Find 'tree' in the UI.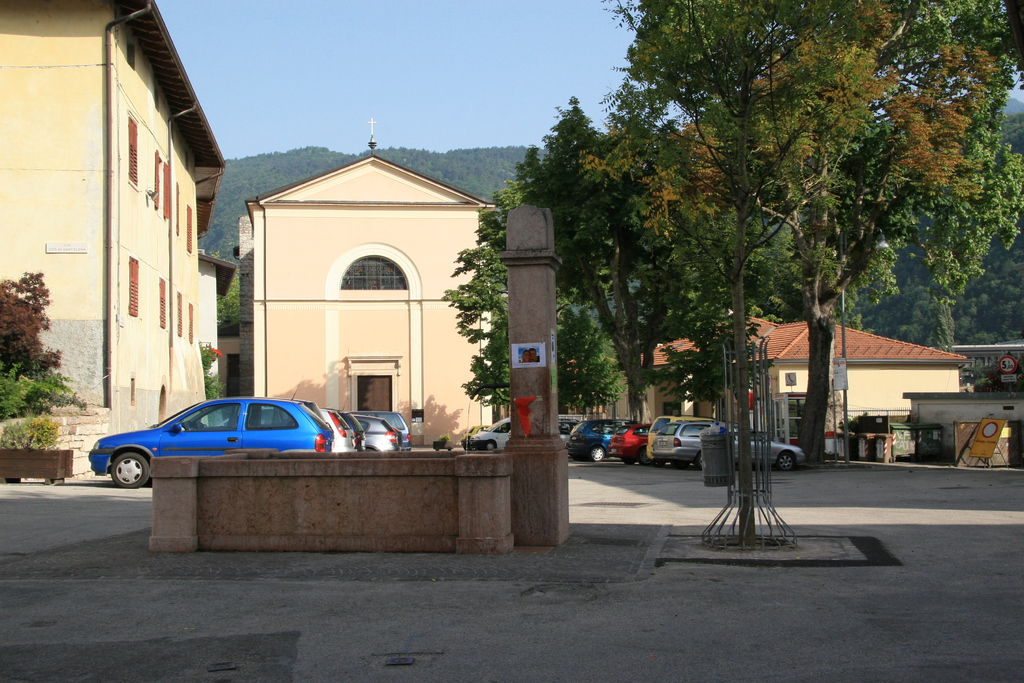
UI element at [x1=195, y1=334, x2=237, y2=423].
